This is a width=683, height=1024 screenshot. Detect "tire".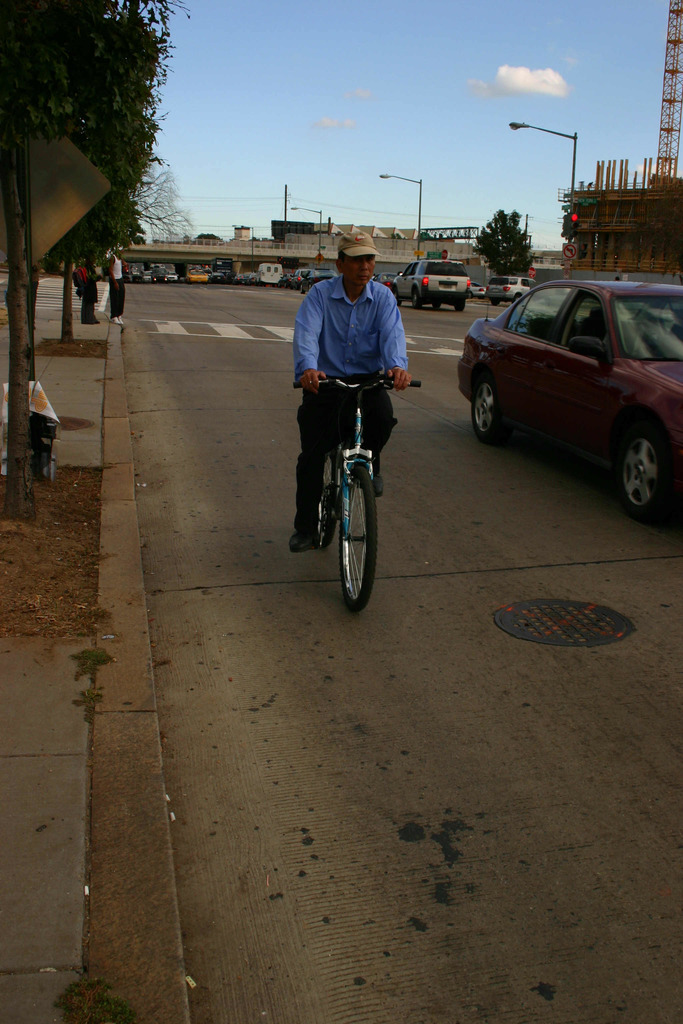
392, 291, 402, 308.
